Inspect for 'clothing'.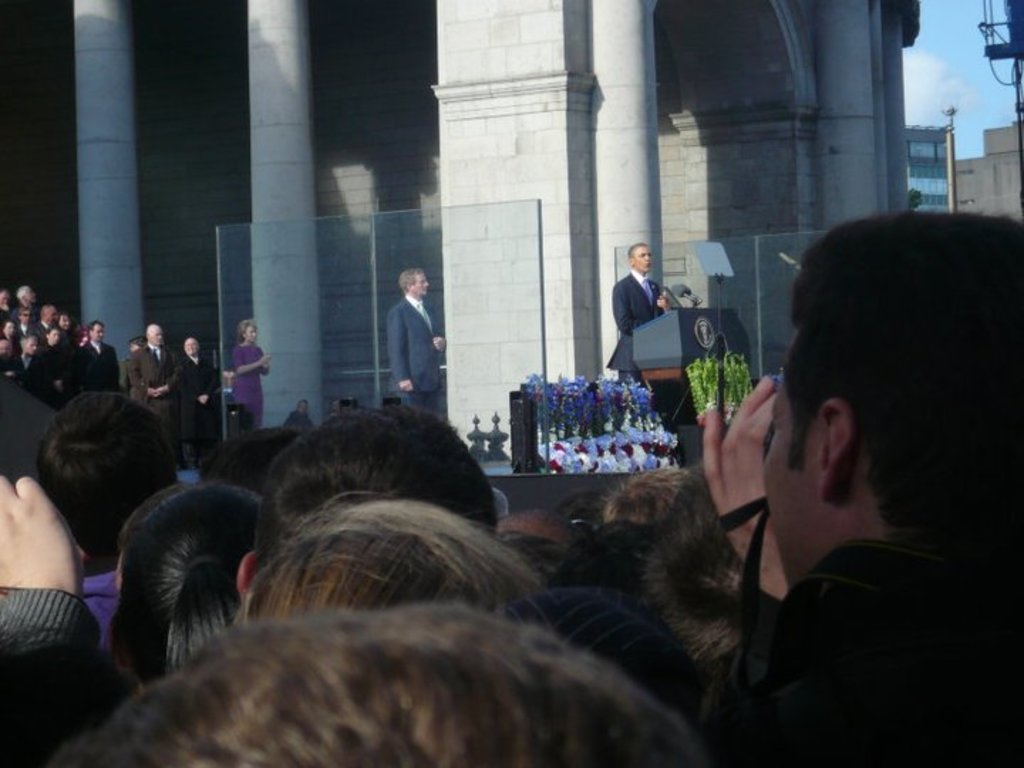
Inspection: (x1=228, y1=338, x2=266, y2=432).
